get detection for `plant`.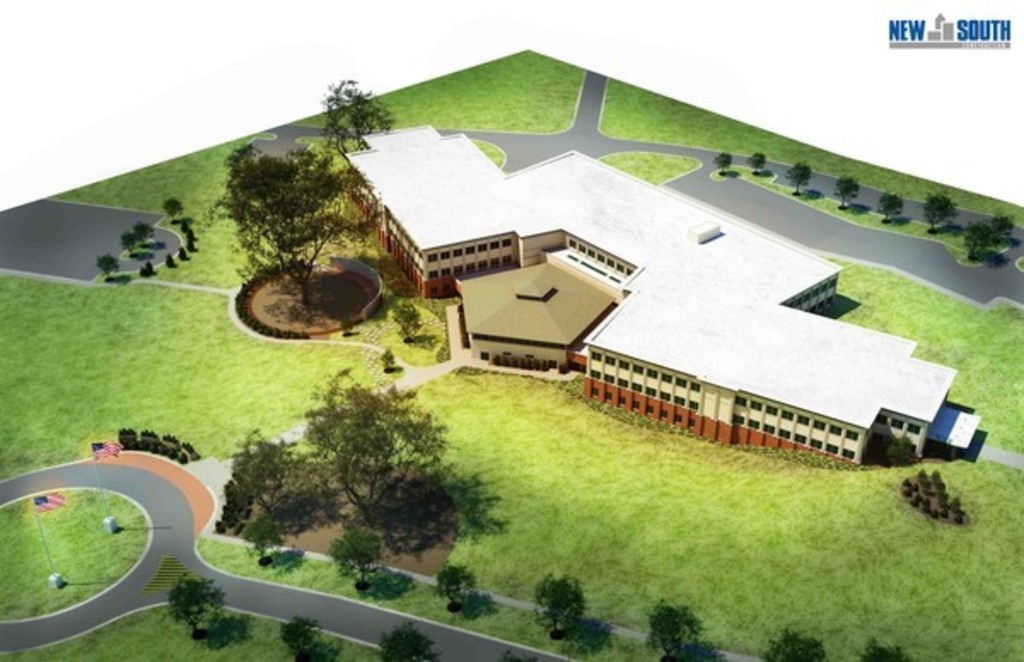
Detection: (x1=640, y1=592, x2=705, y2=660).
